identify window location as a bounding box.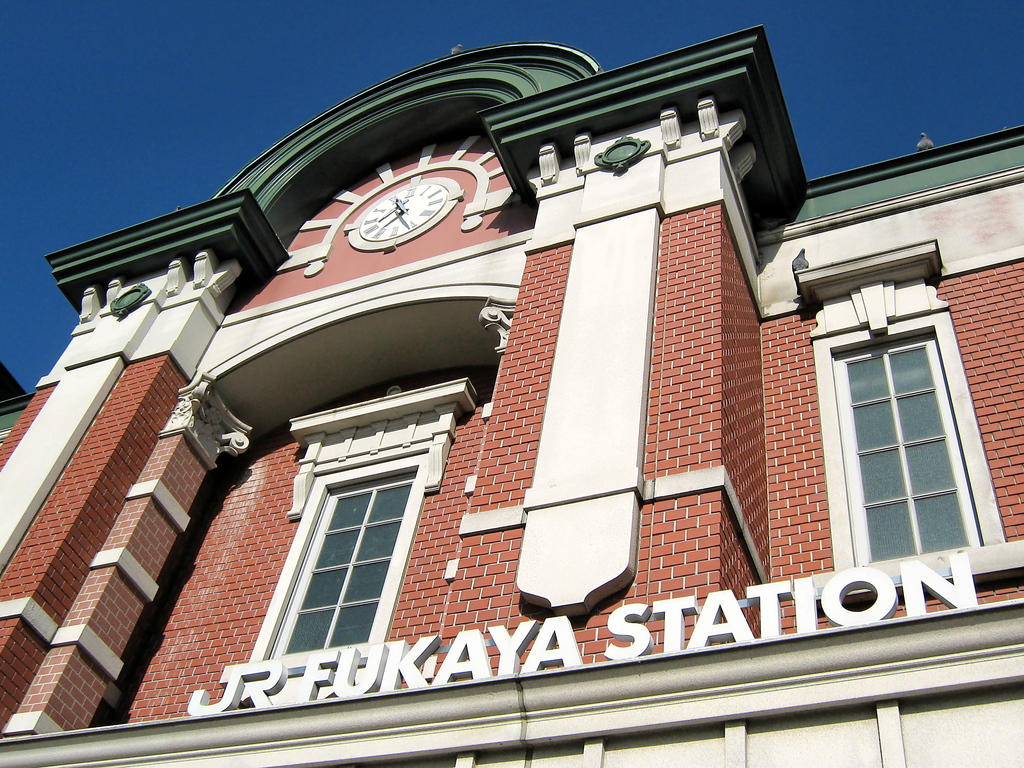
831:291:982:580.
